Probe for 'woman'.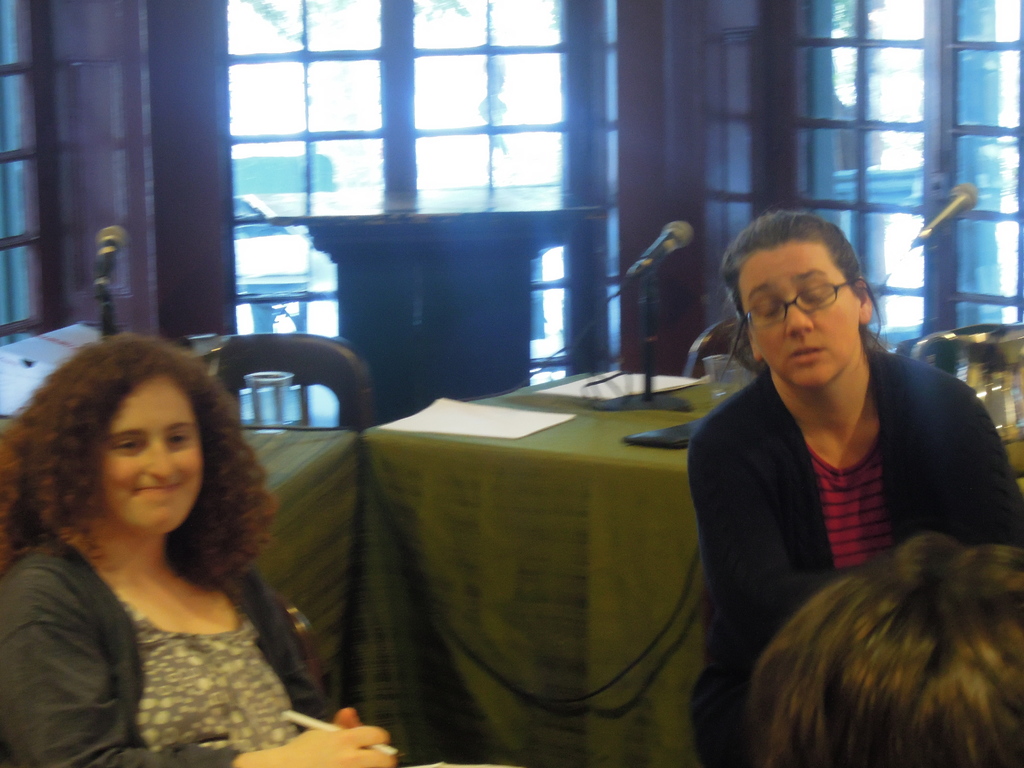
Probe result: 0,358,346,727.
